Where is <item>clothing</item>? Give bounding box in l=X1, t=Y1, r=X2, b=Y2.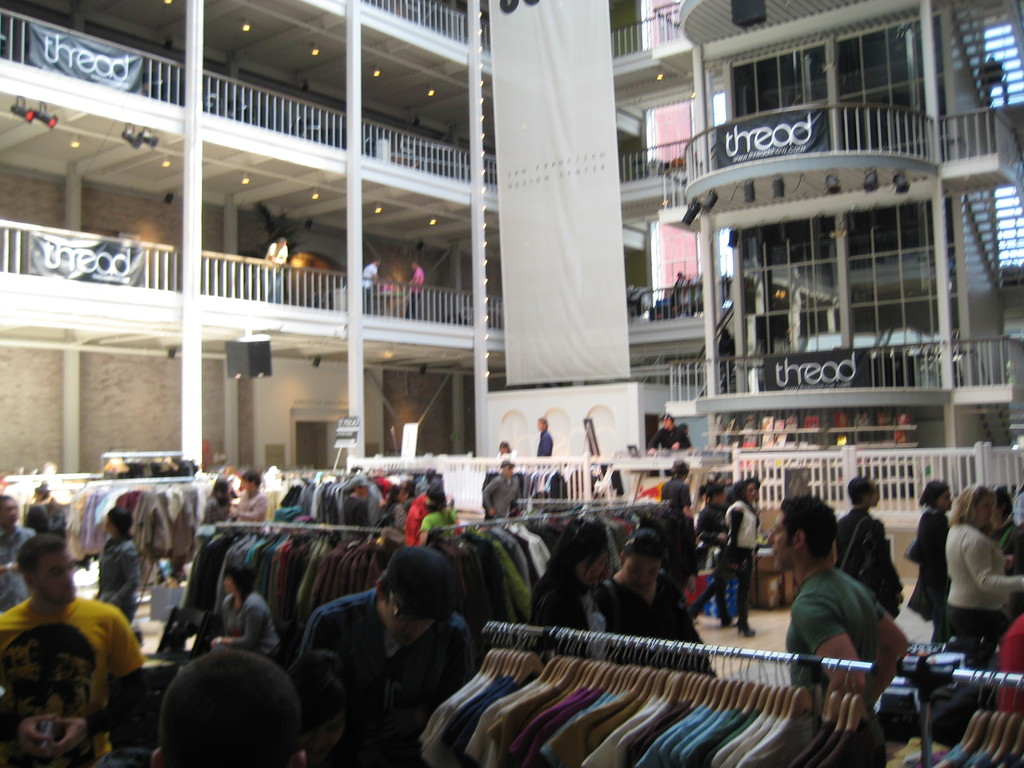
l=835, t=507, r=867, b=559.
